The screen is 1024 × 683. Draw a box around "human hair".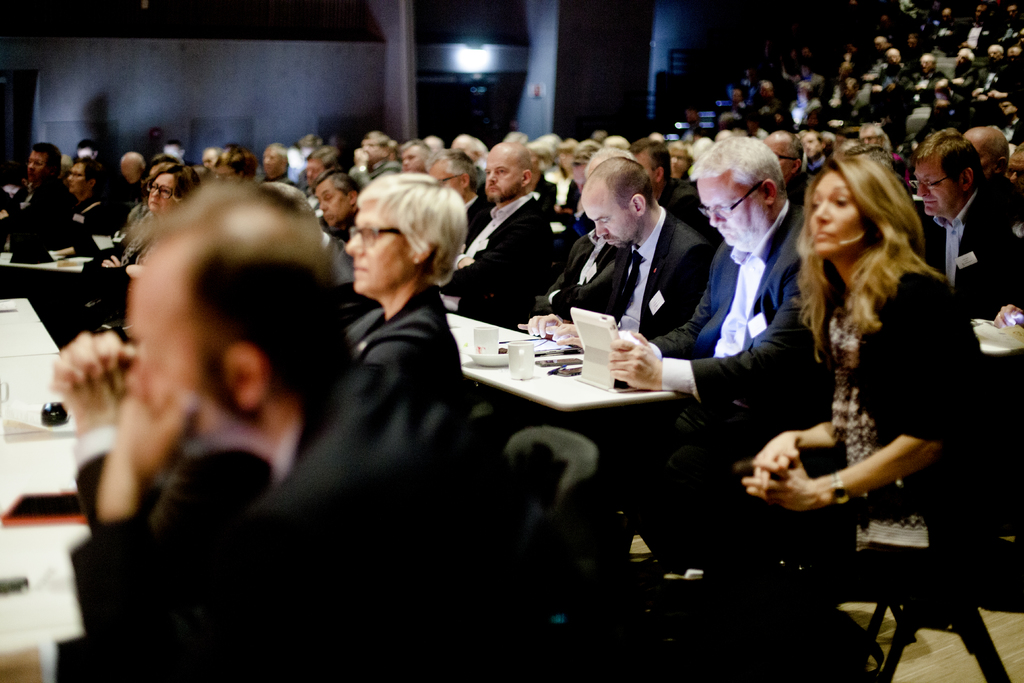
[left=989, top=131, right=1011, bottom=177].
